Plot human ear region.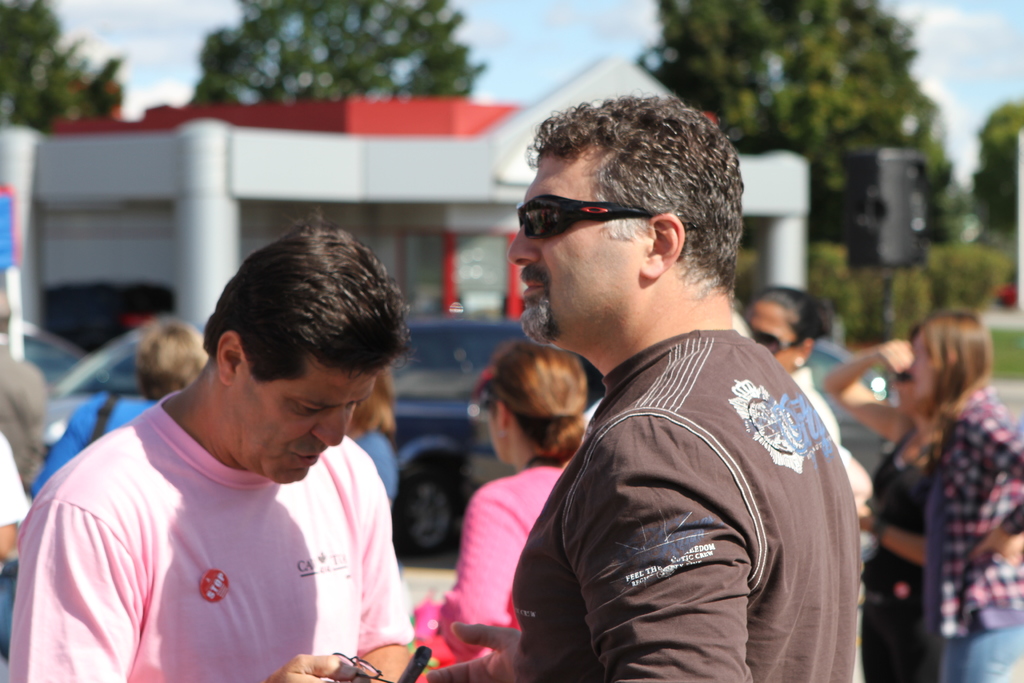
Plotted at [640, 212, 682, 279].
